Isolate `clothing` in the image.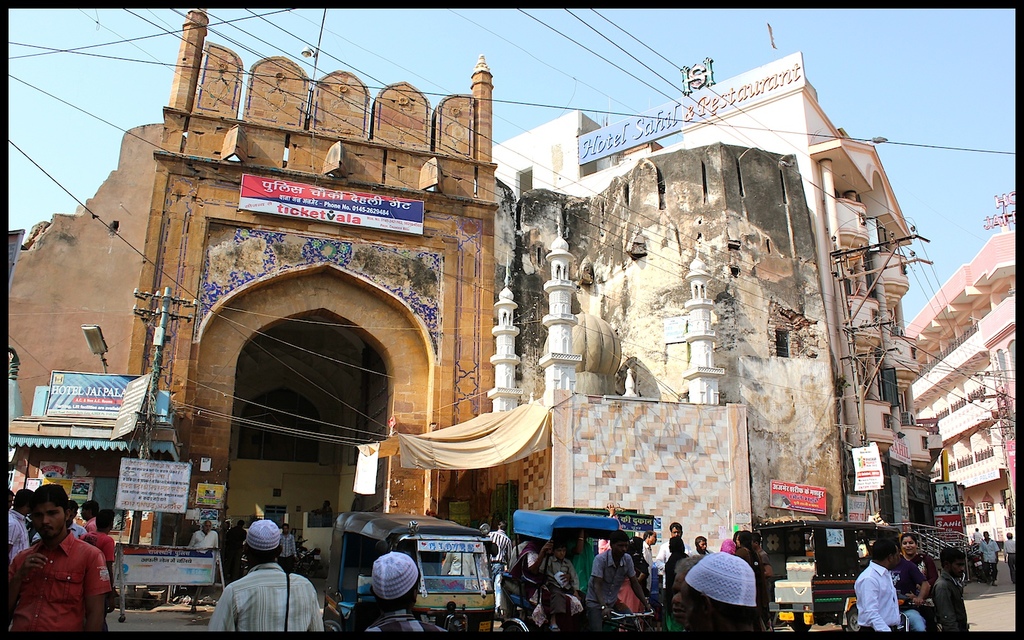
Isolated region: (left=361, top=608, right=447, bottom=638).
